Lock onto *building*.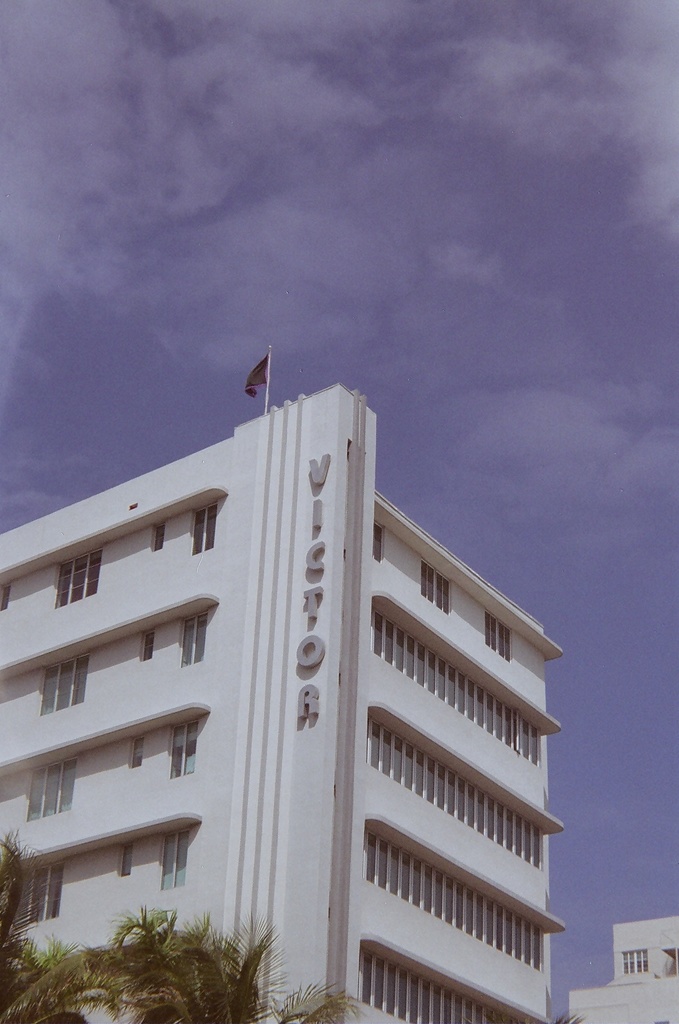
Locked: {"left": 559, "top": 911, "right": 678, "bottom": 1023}.
